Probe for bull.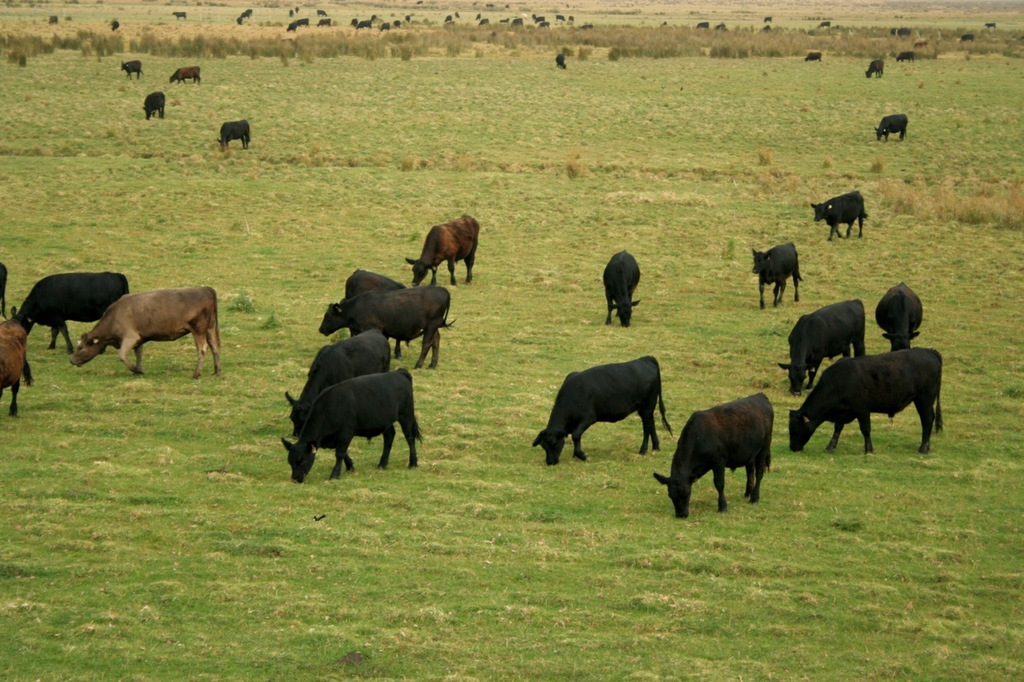
Probe result: [left=960, top=30, right=977, bottom=46].
